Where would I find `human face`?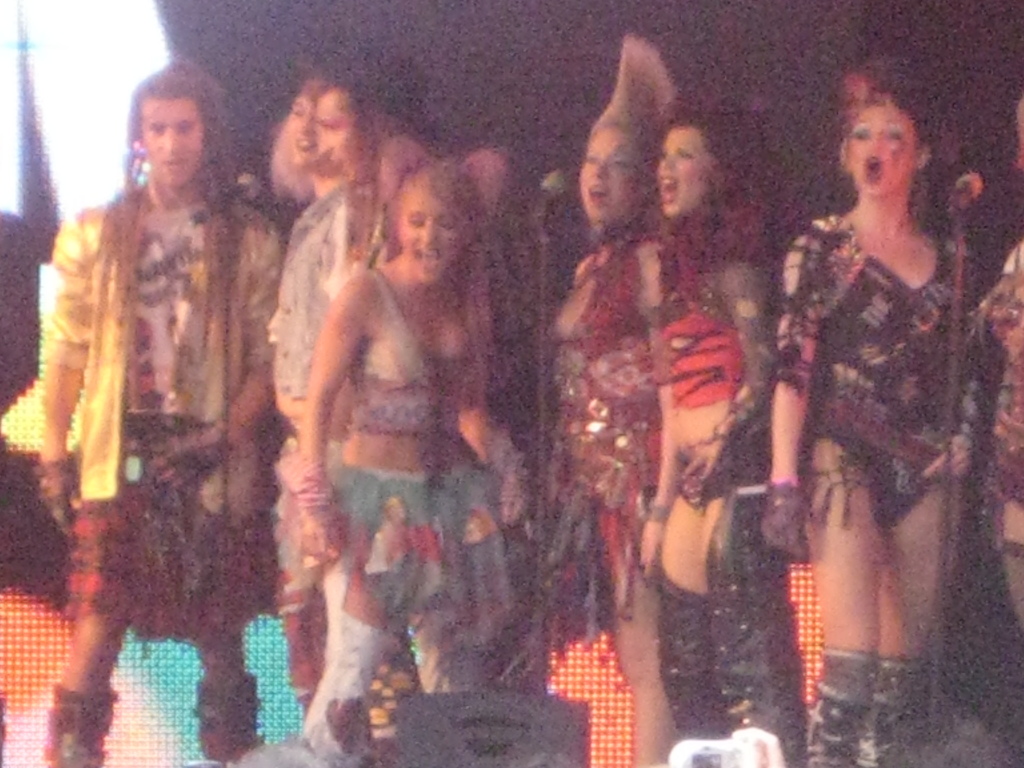
At Rect(288, 94, 326, 168).
